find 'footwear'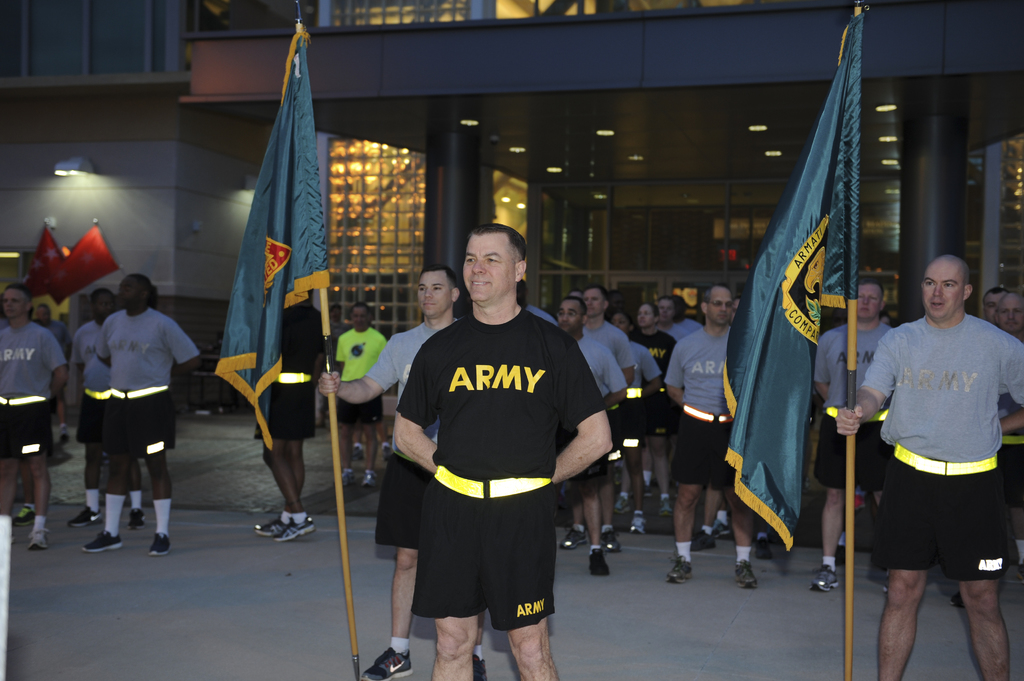
[left=57, top=424, right=71, bottom=442]
